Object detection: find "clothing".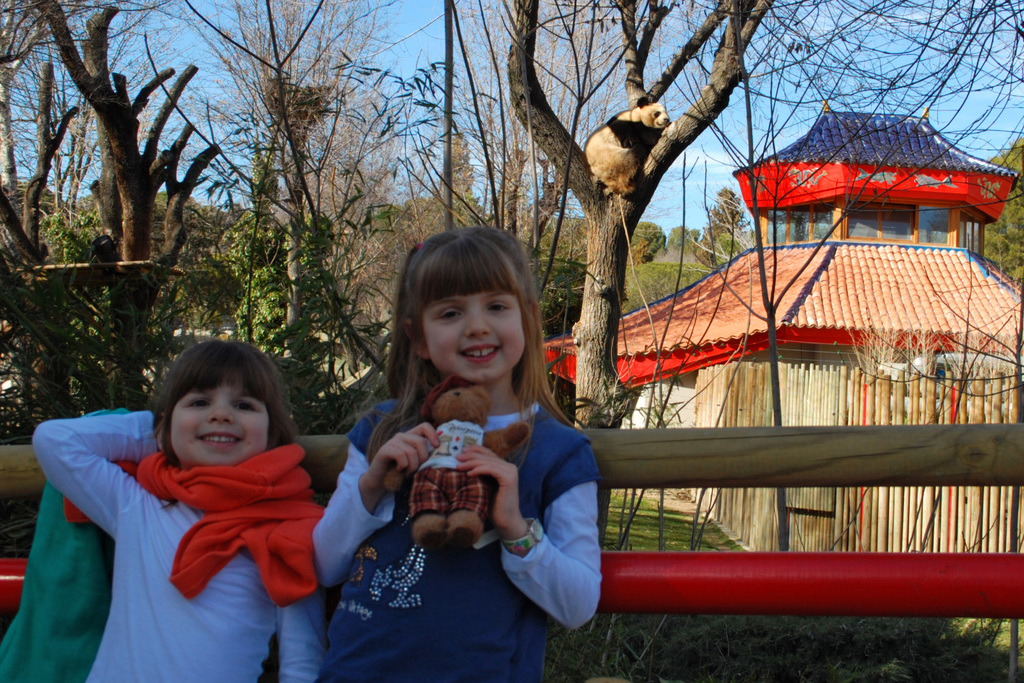
309 397 607 682.
